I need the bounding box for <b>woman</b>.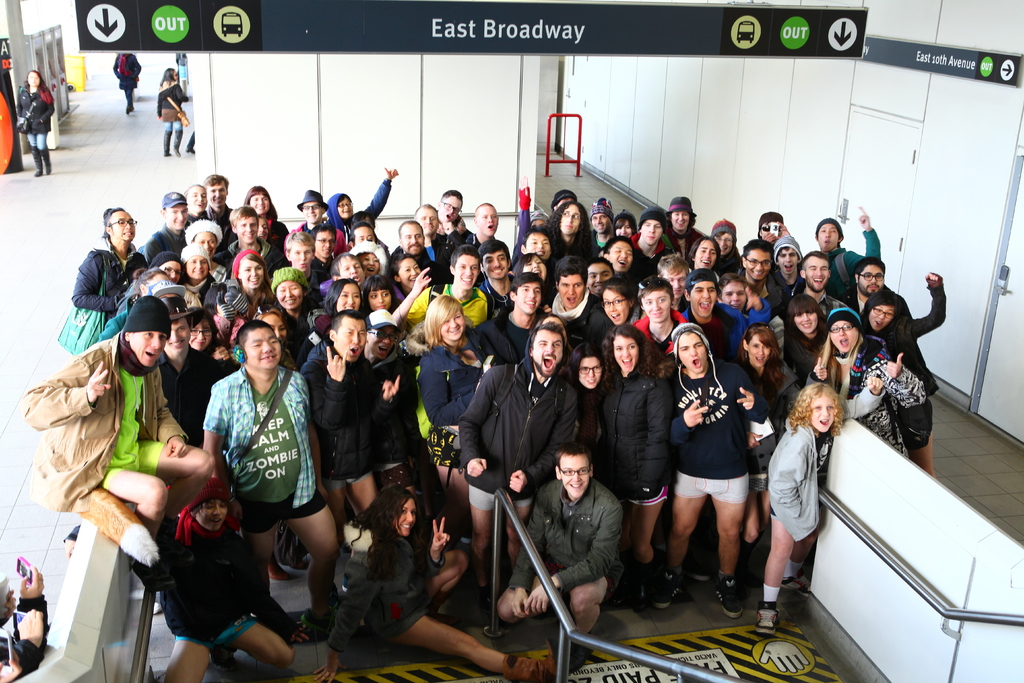
Here it is: 187, 308, 231, 363.
